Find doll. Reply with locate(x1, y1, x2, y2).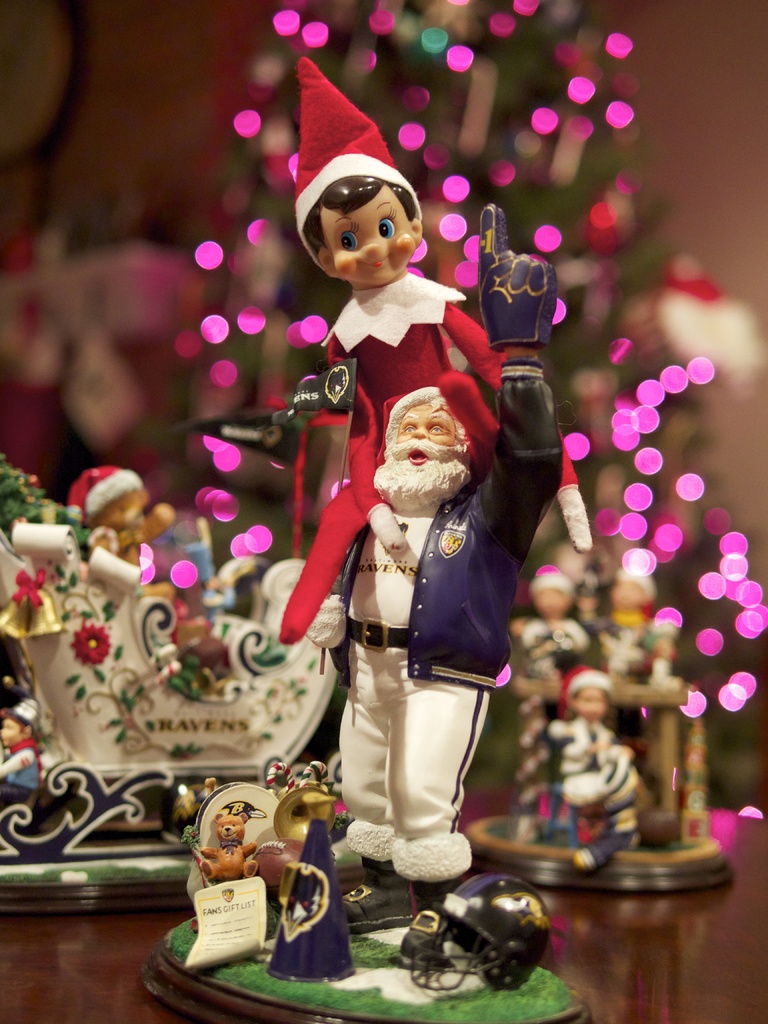
locate(74, 456, 172, 572).
